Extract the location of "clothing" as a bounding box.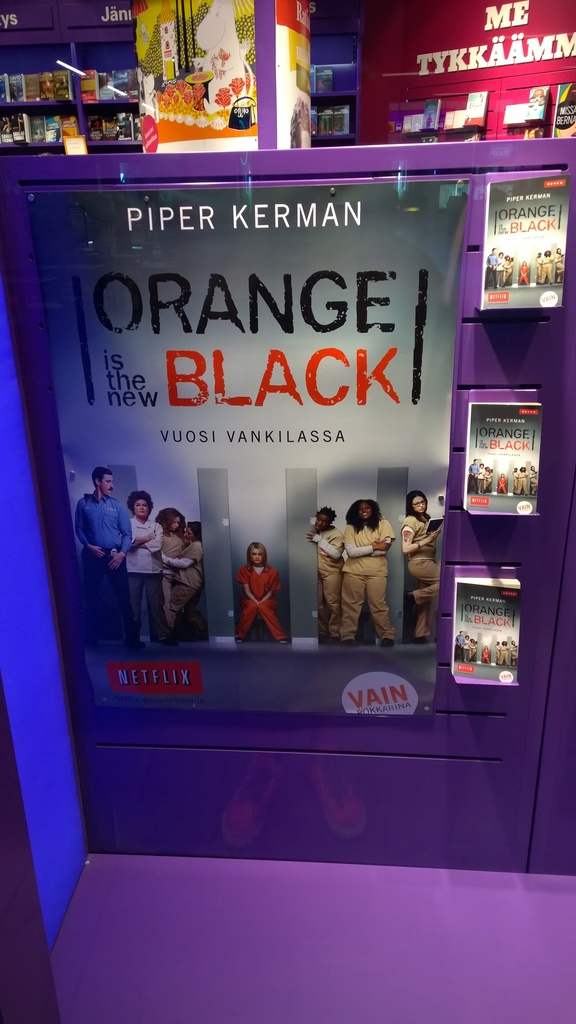
BBox(166, 540, 202, 641).
